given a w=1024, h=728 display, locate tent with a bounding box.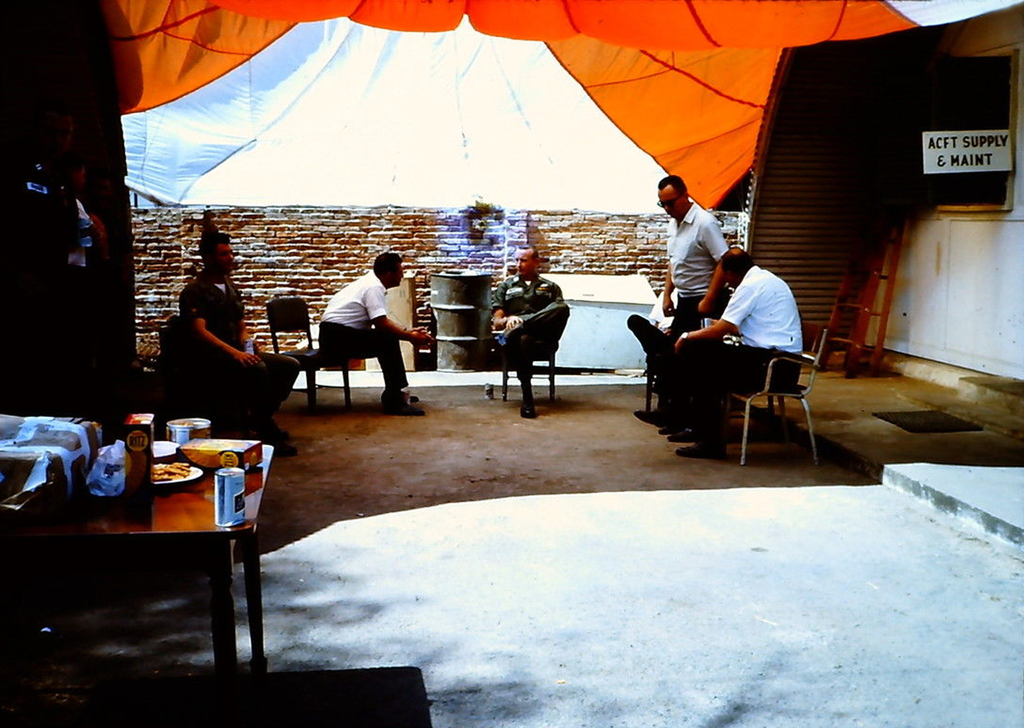
Located: rect(109, 0, 1022, 207).
